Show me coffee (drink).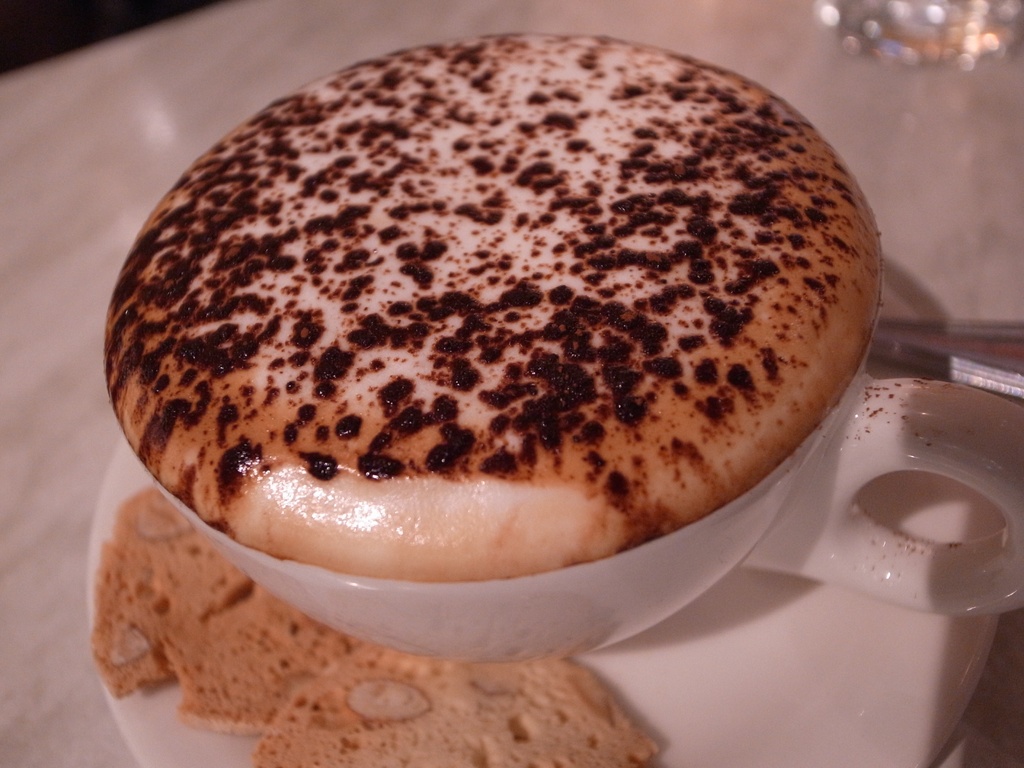
coffee (drink) is here: crop(105, 35, 889, 580).
